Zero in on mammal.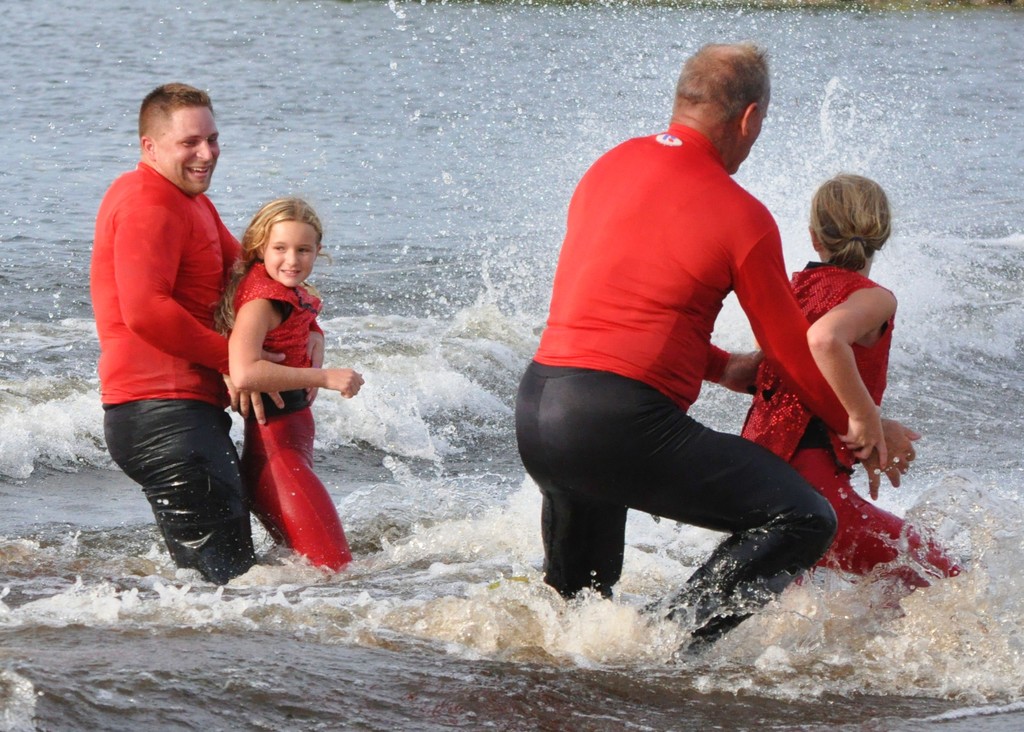
Zeroed in: 737 169 963 606.
